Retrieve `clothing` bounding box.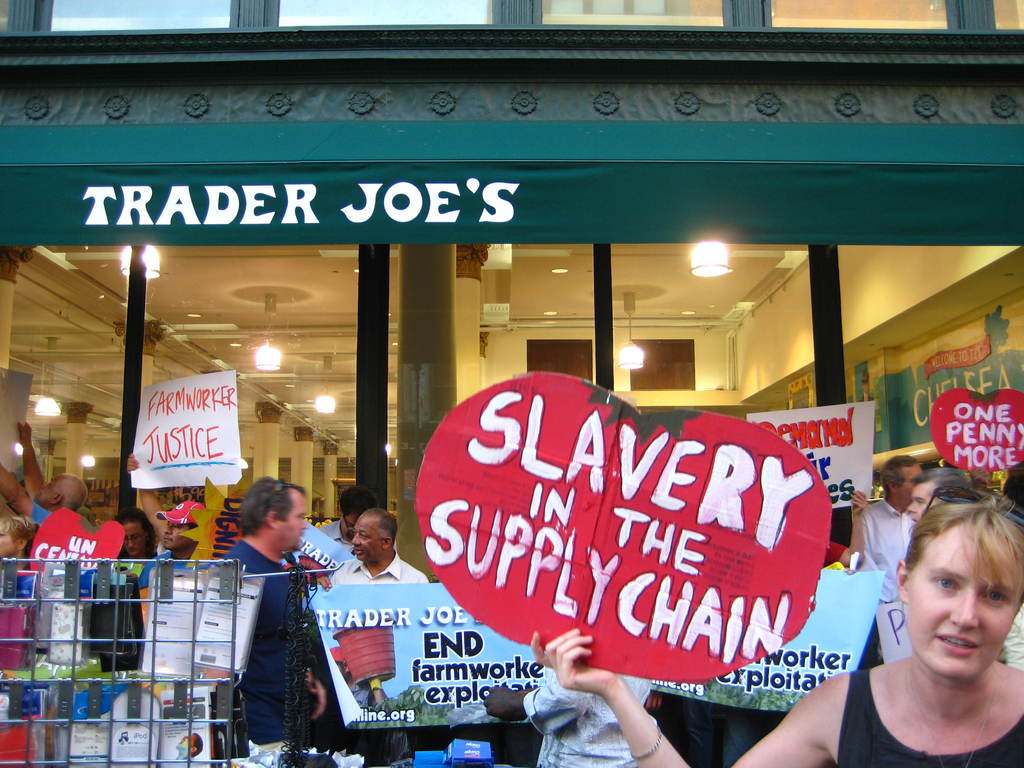
Bounding box: [323, 541, 444, 748].
